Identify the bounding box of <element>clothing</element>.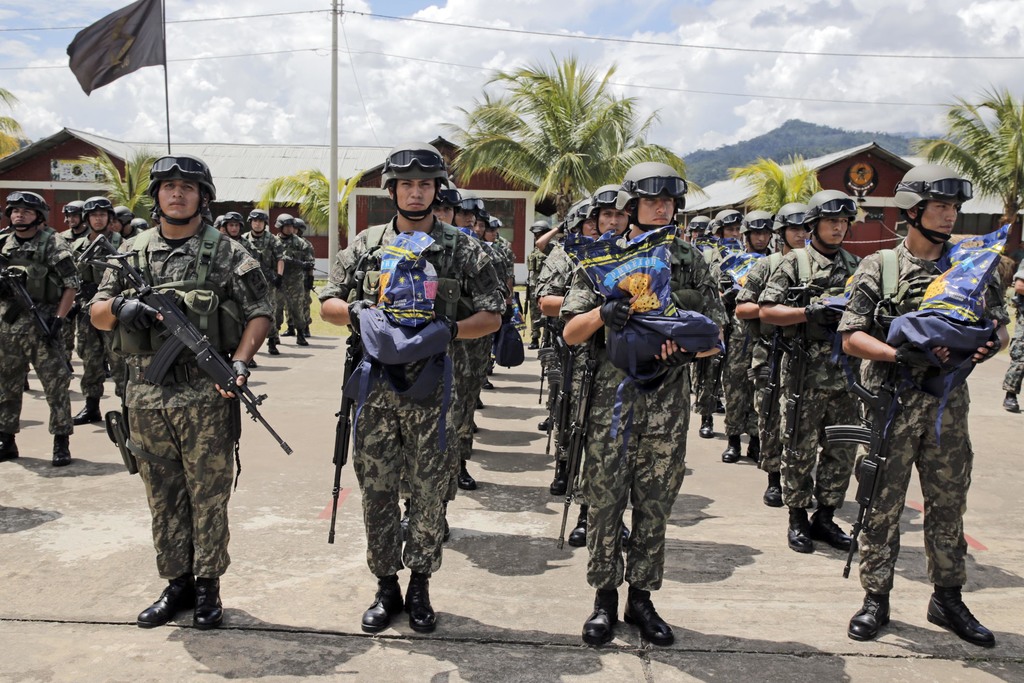
(x1=540, y1=230, x2=733, y2=608).
